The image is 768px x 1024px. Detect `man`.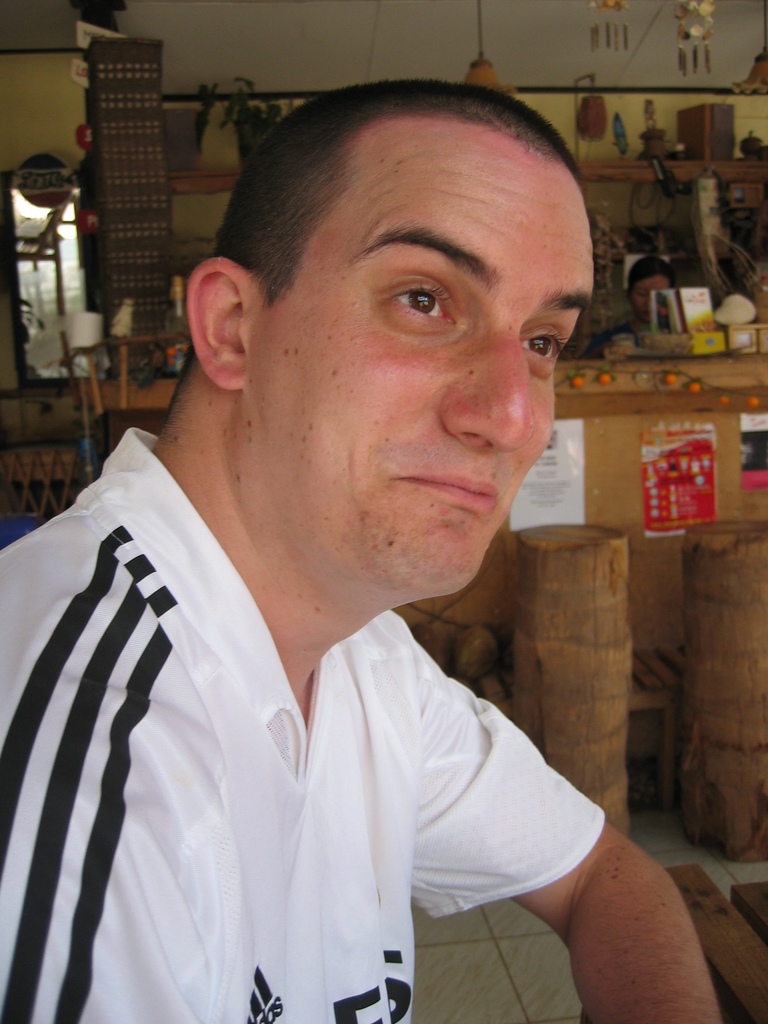
Detection: bbox(22, 73, 669, 1012).
